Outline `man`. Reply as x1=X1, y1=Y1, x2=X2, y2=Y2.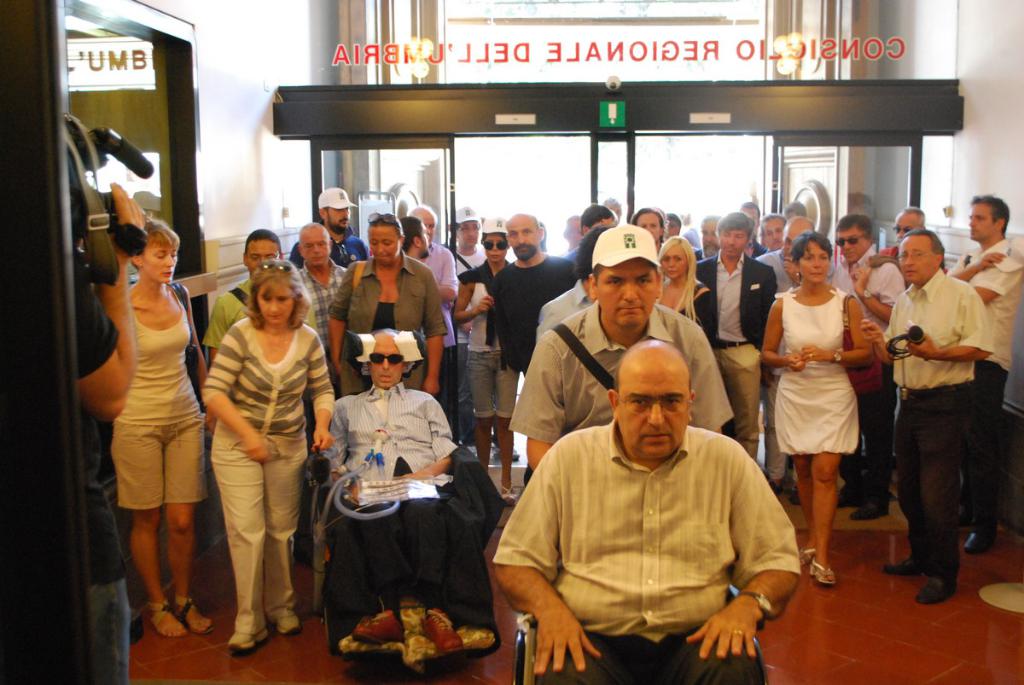
x1=753, y1=216, x2=857, y2=491.
